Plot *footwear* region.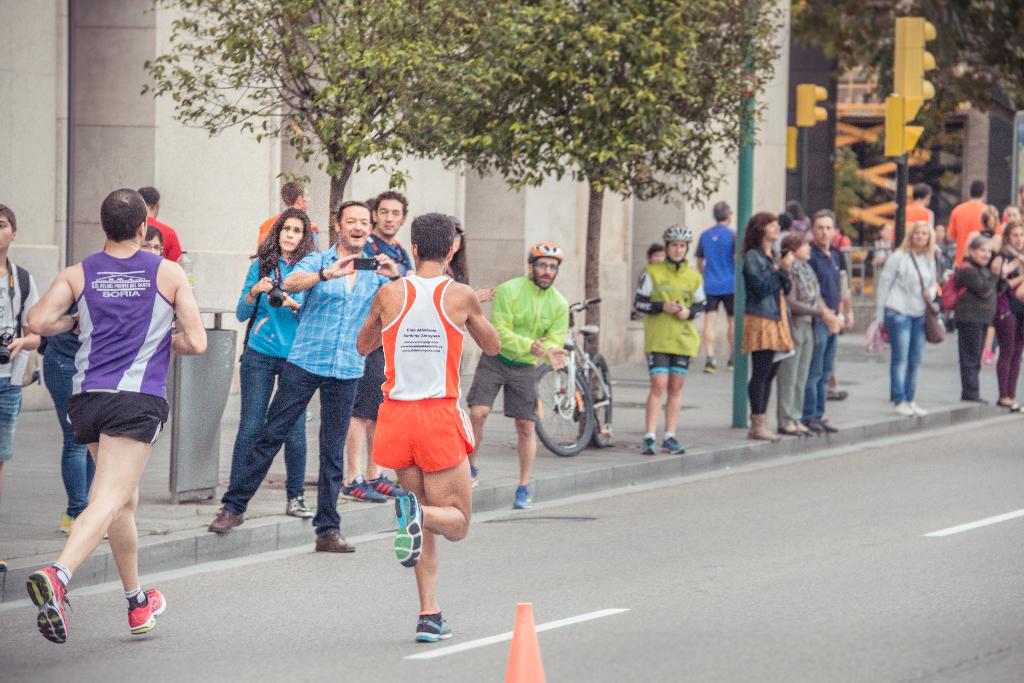
Plotted at {"x1": 285, "y1": 493, "x2": 312, "y2": 520}.
